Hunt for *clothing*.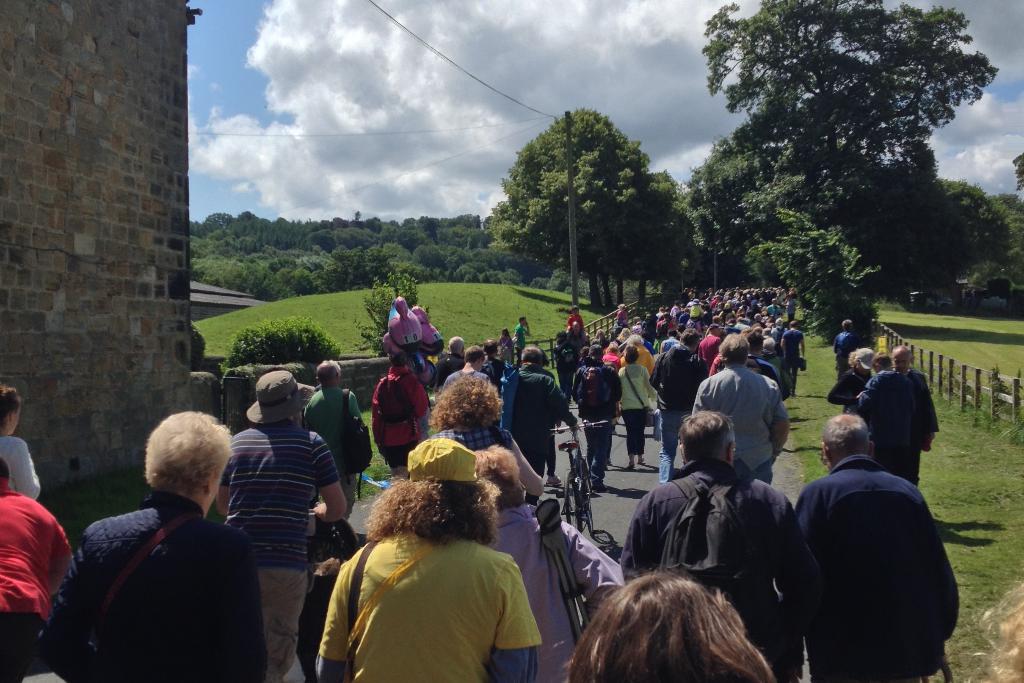
Hunted down at 616:360:653:453.
